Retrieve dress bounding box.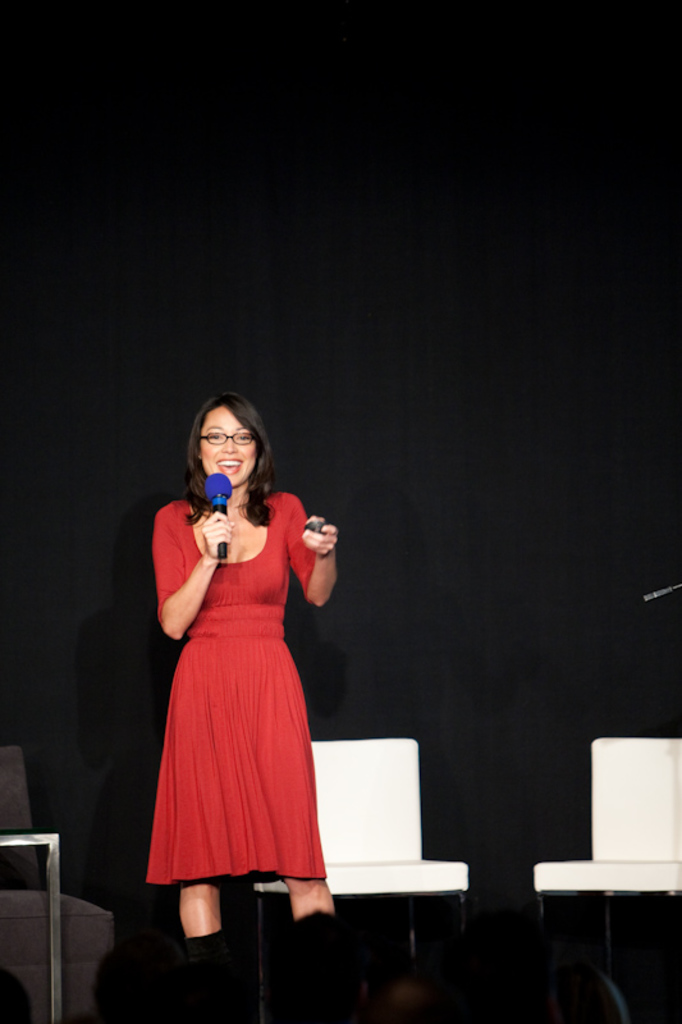
Bounding box: [142, 490, 335, 887].
